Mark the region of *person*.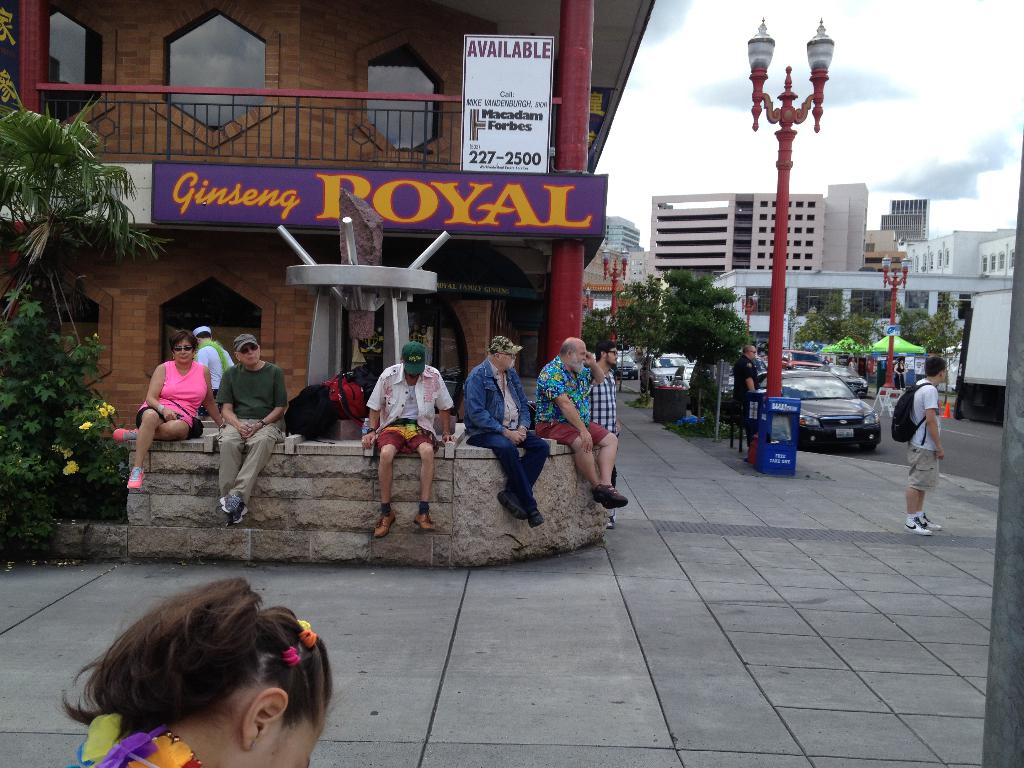
Region: (x1=907, y1=356, x2=948, y2=537).
